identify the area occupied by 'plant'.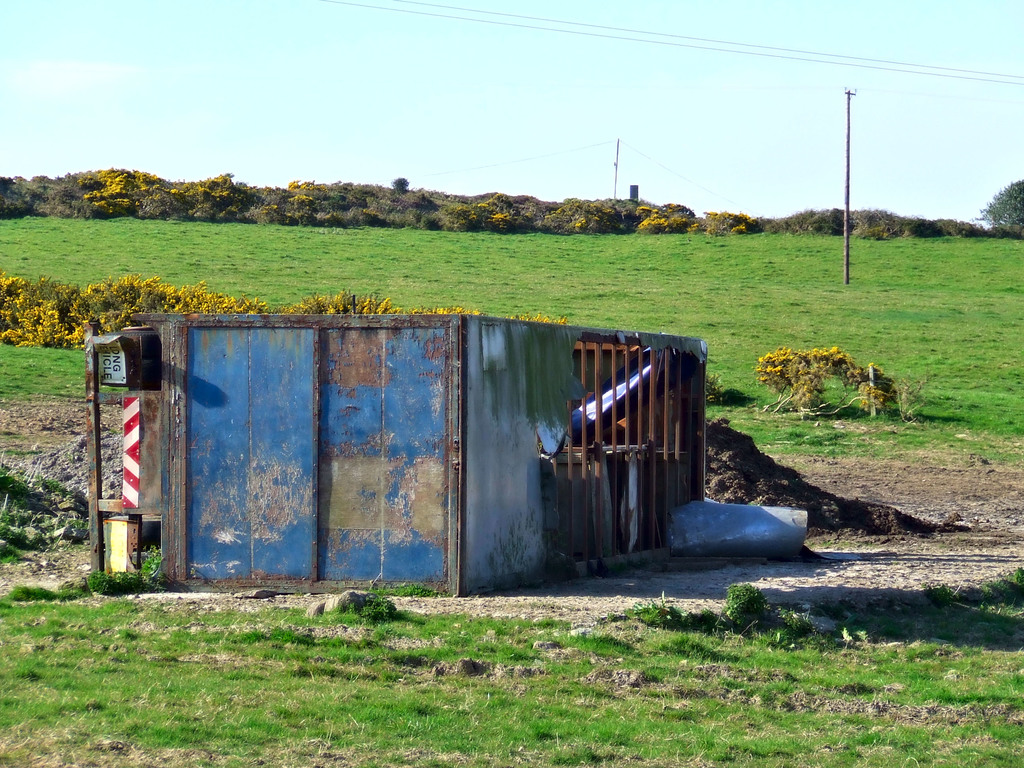
Area: left=607, top=585, right=732, bottom=641.
